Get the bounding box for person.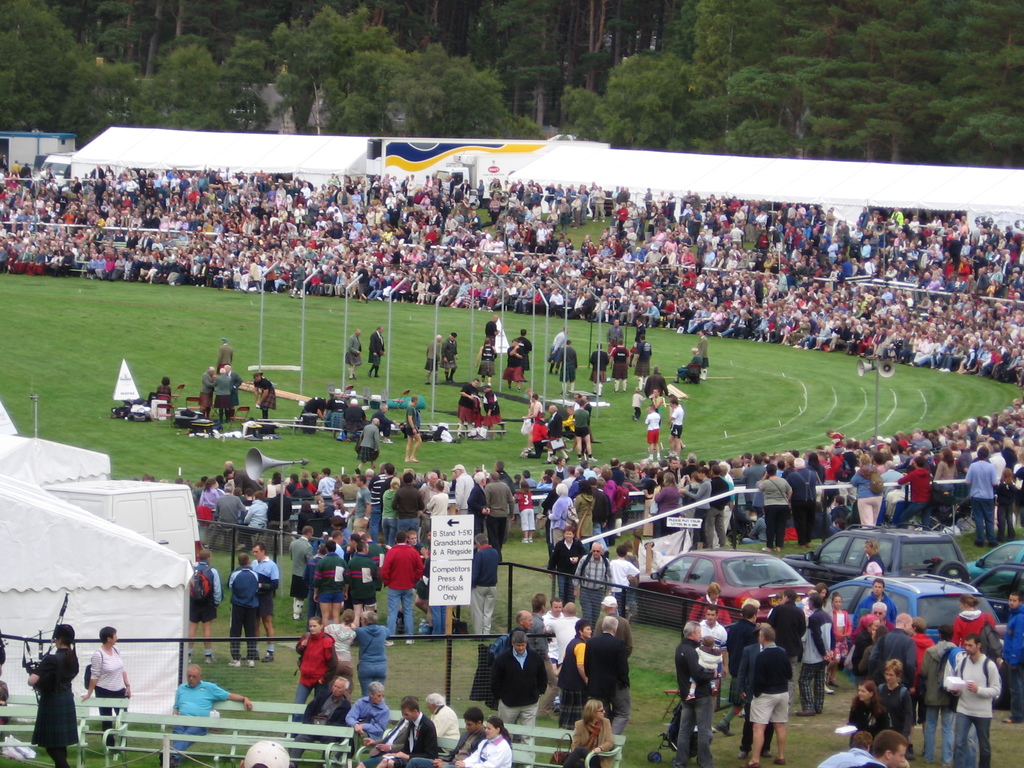
211, 364, 232, 412.
